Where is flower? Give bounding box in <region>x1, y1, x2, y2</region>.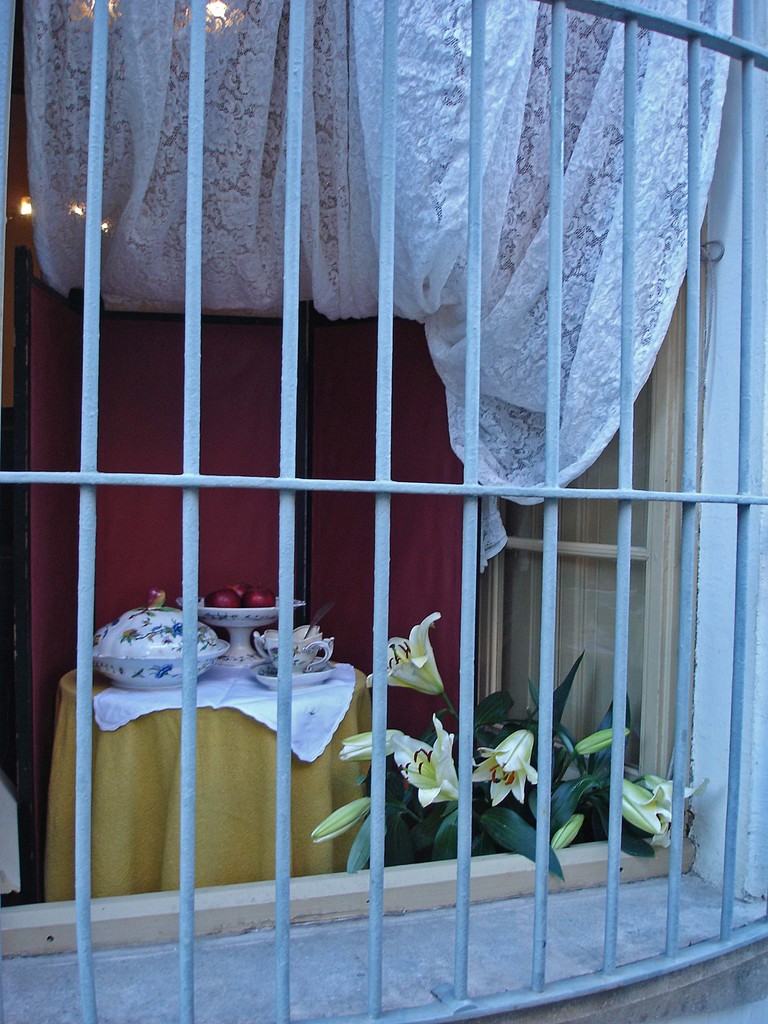
<region>475, 732, 545, 810</region>.
